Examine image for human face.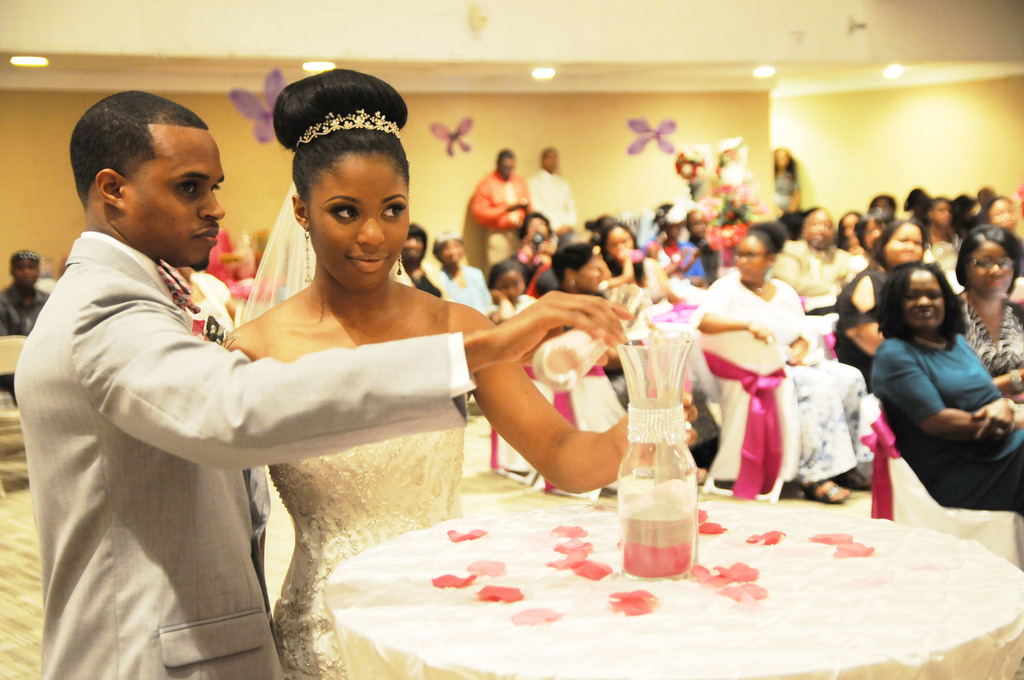
Examination result: <bbox>495, 267, 524, 300</bbox>.
